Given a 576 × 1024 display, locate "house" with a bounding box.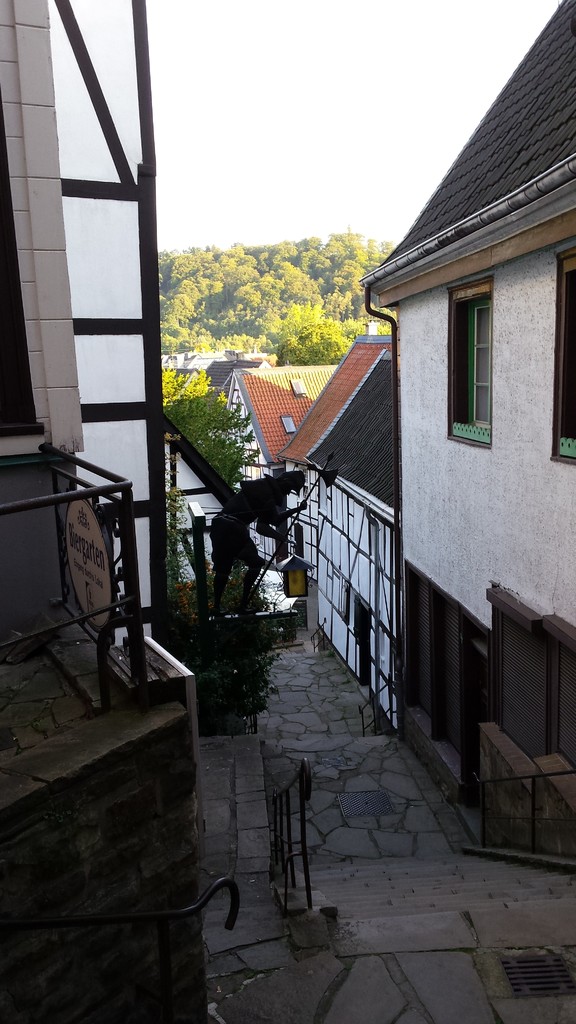
Located: left=358, top=0, right=575, bottom=865.
